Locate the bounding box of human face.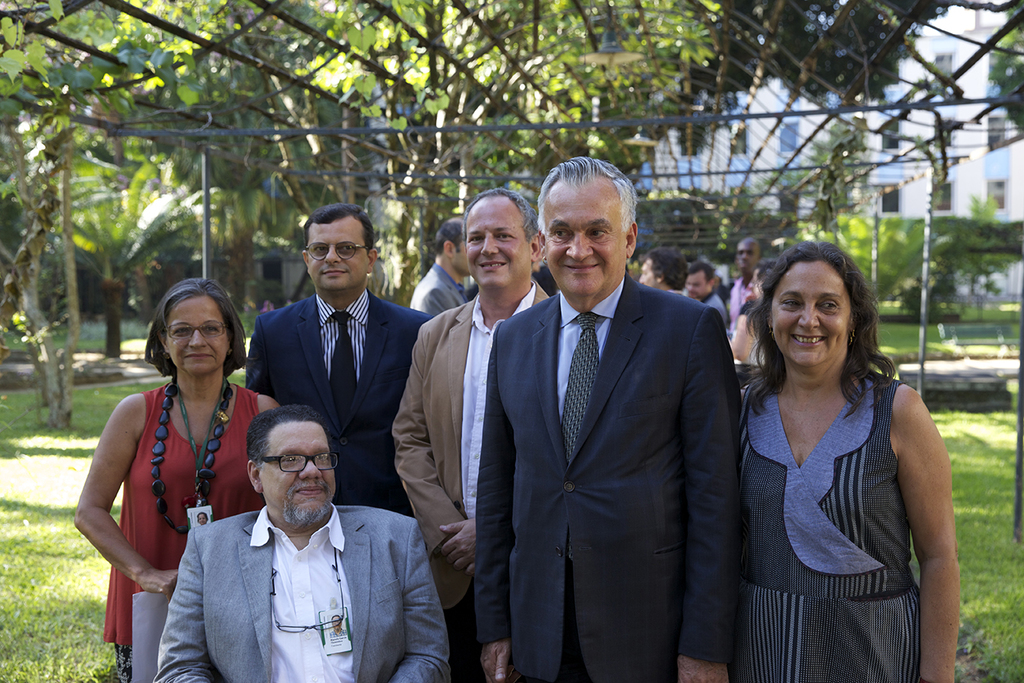
Bounding box: x1=544 y1=179 x2=626 y2=299.
